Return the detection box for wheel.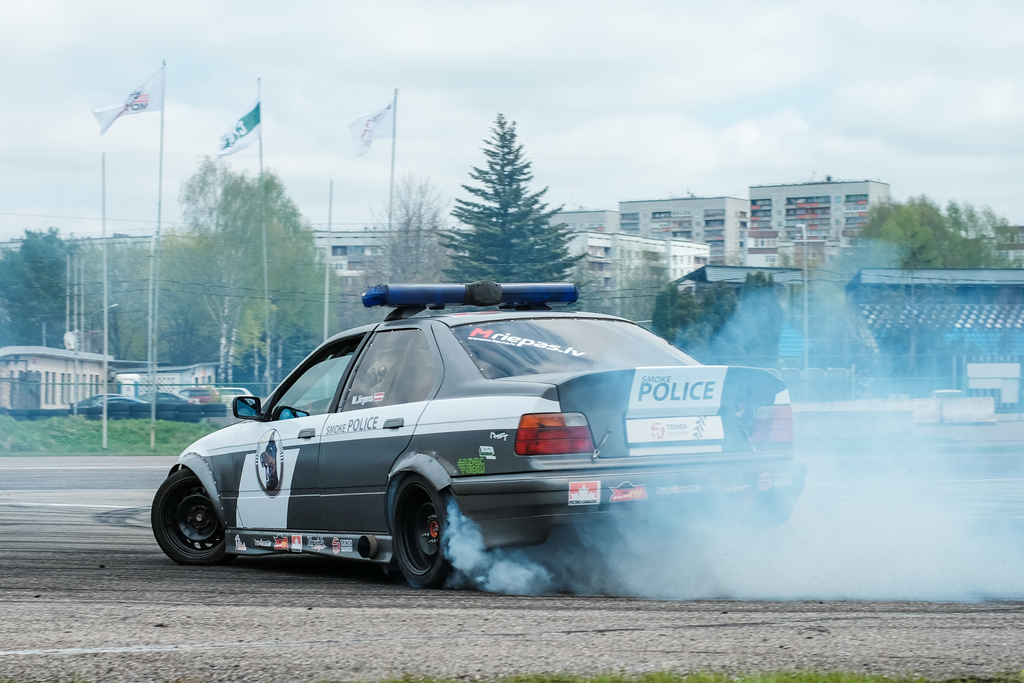
<region>30, 407, 50, 417</region>.
